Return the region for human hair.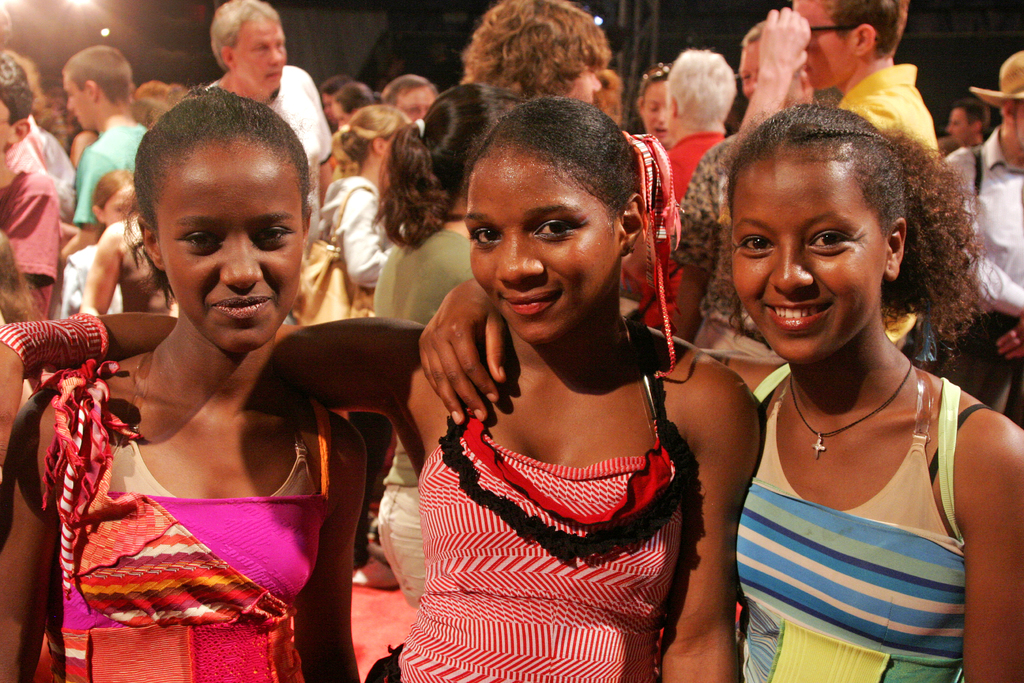
l=457, t=0, r=612, b=99.
